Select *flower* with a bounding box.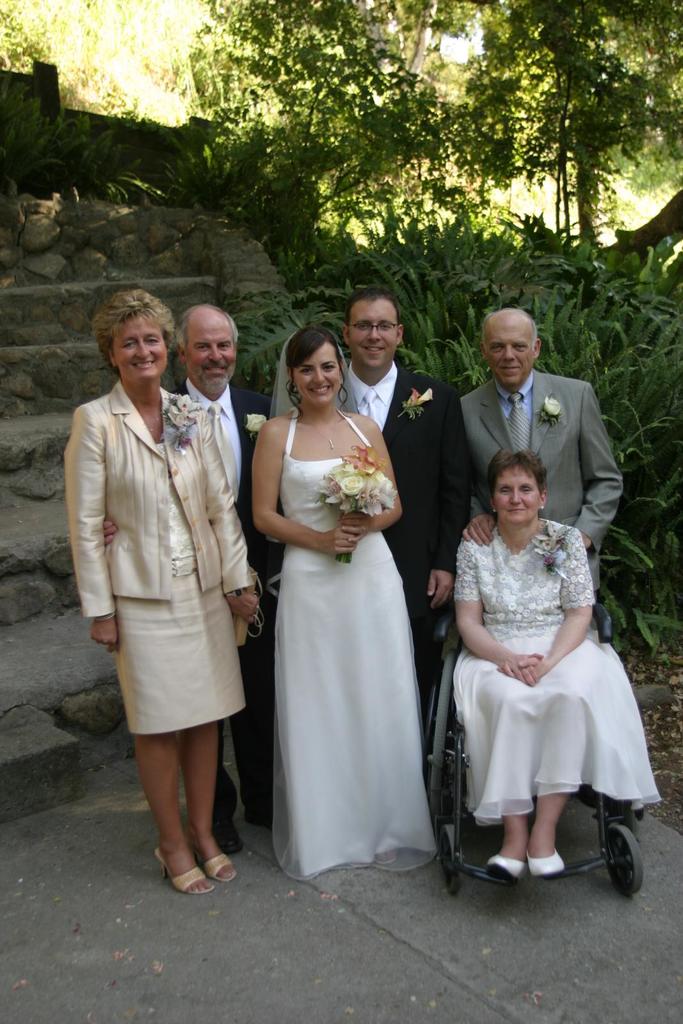
{"x1": 168, "y1": 405, "x2": 196, "y2": 426}.
